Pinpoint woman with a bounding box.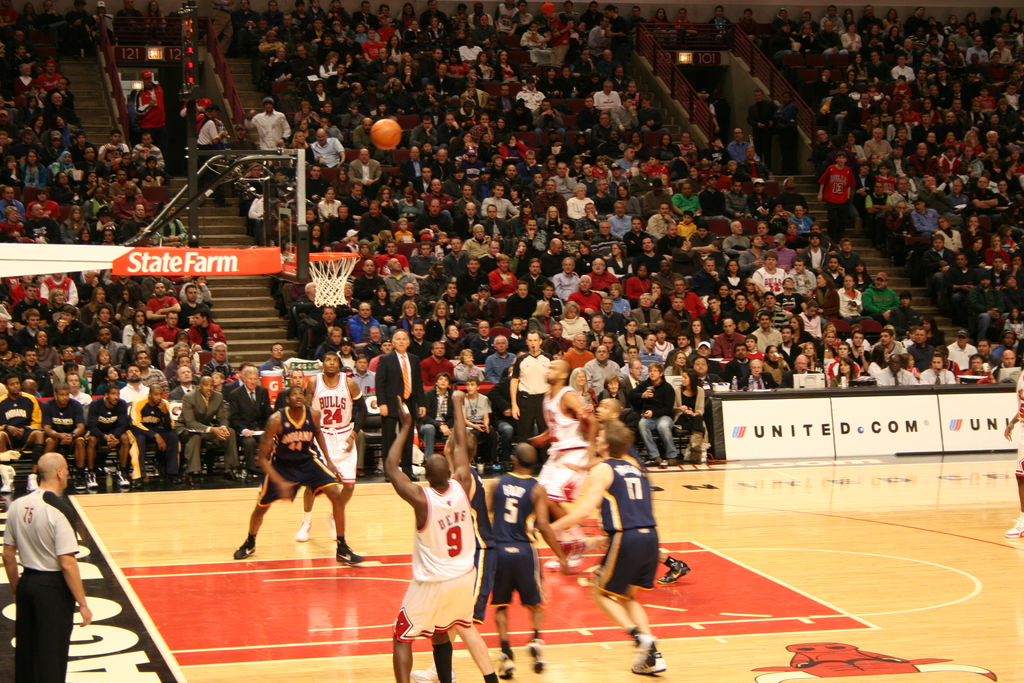
1001,304,1023,349.
